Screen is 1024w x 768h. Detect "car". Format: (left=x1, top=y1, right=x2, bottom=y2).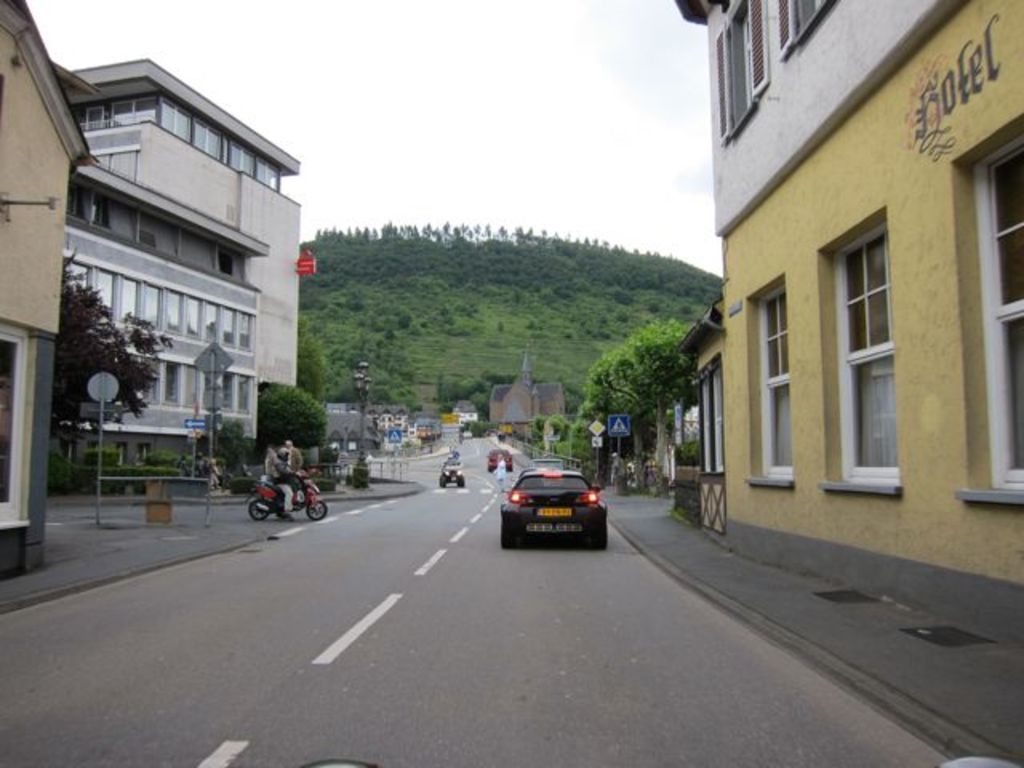
(left=494, top=459, right=608, bottom=549).
